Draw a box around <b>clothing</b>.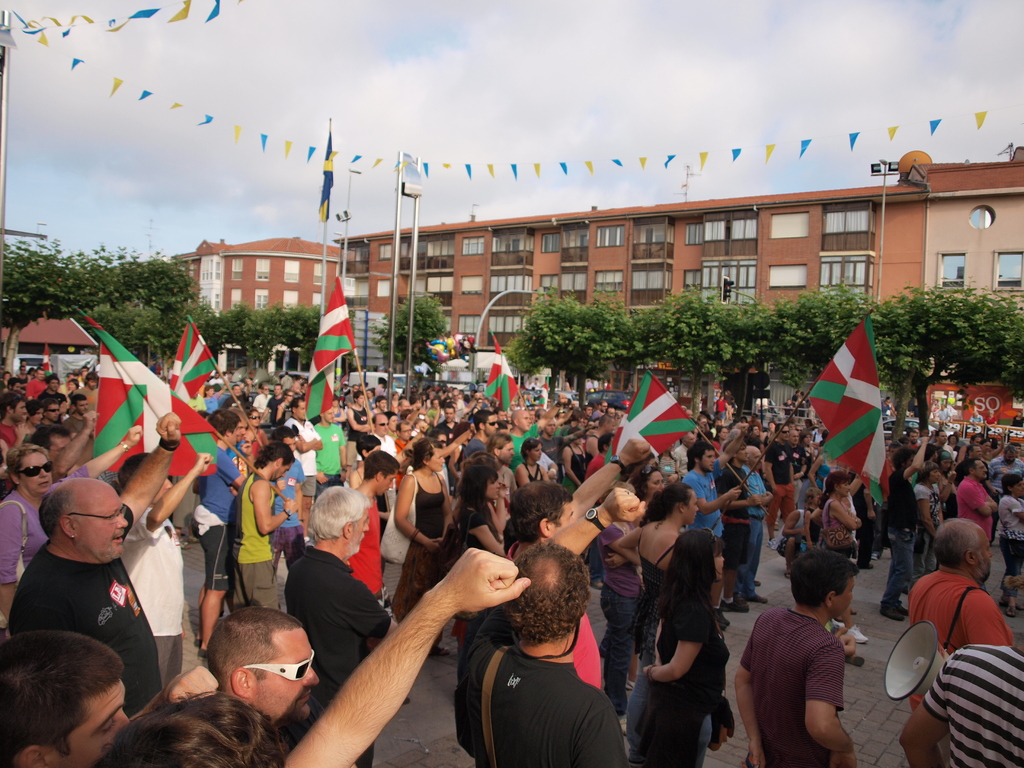
bbox(725, 580, 851, 767).
